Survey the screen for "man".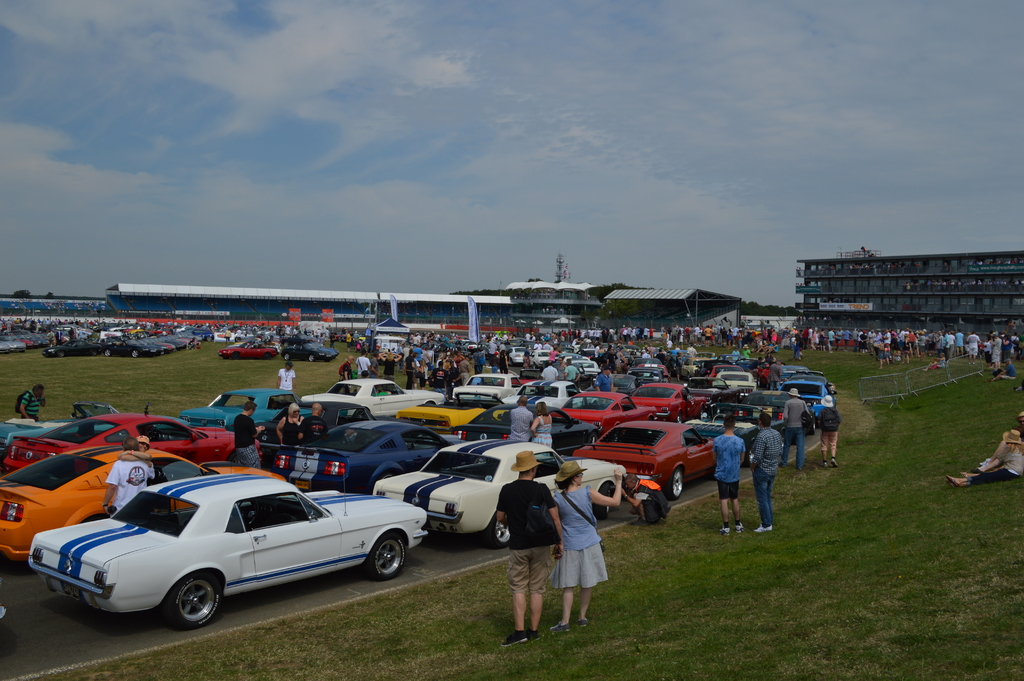
Survey found: x1=749 y1=357 x2=772 y2=373.
